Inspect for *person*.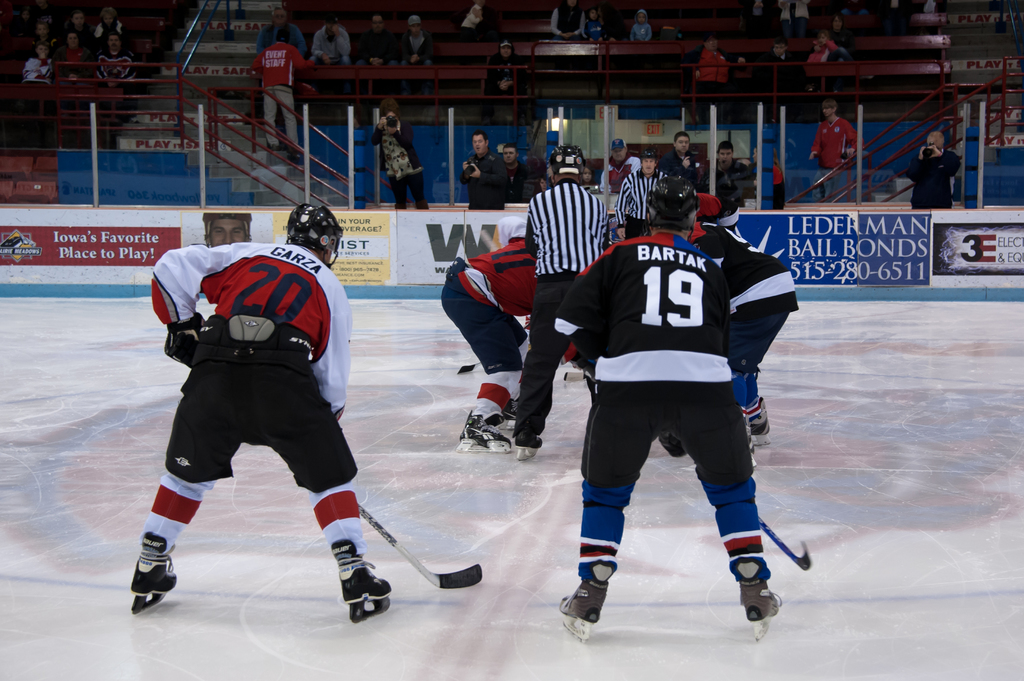
Inspection: region(252, 8, 304, 51).
